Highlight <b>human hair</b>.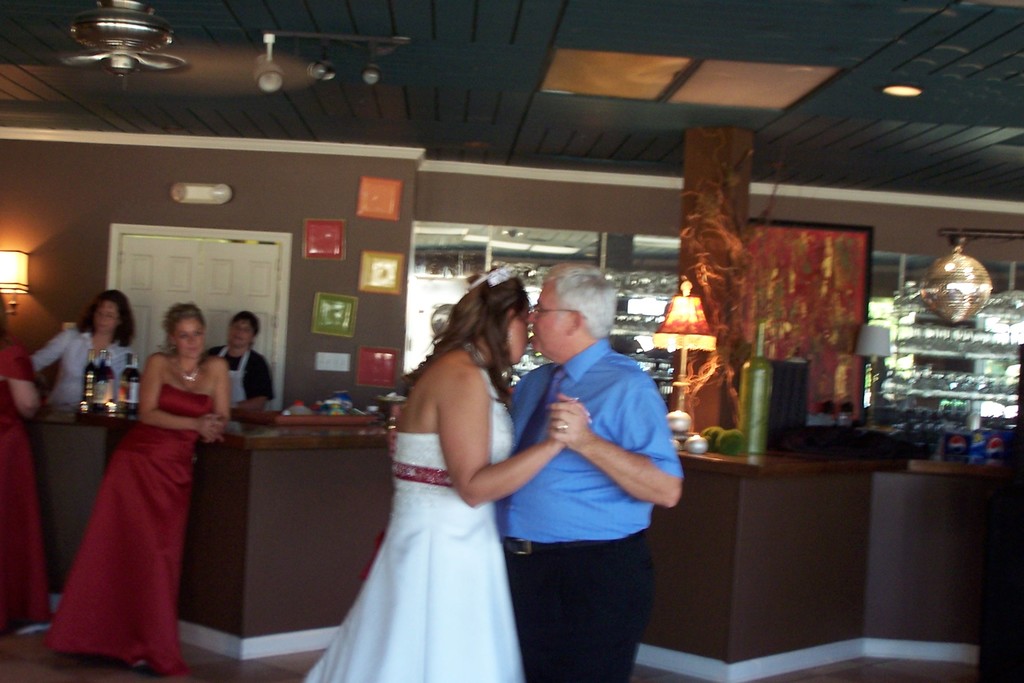
Highlighted region: bbox(543, 263, 619, 340).
